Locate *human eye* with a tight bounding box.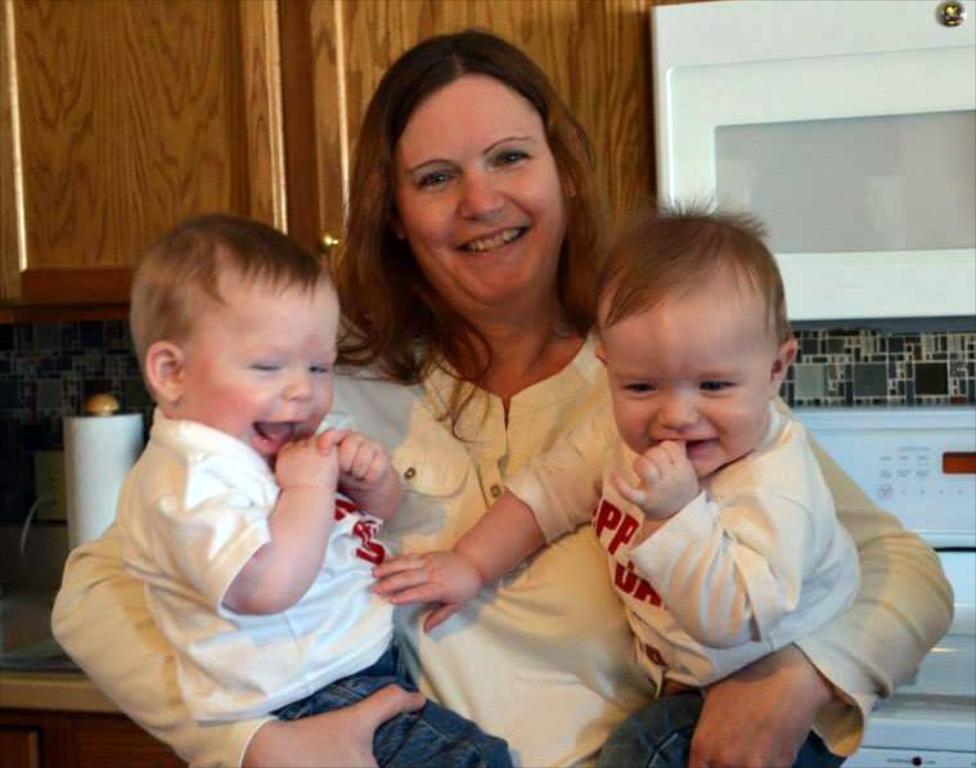
<bbox>491, 145, 534, 170</bbox>.
